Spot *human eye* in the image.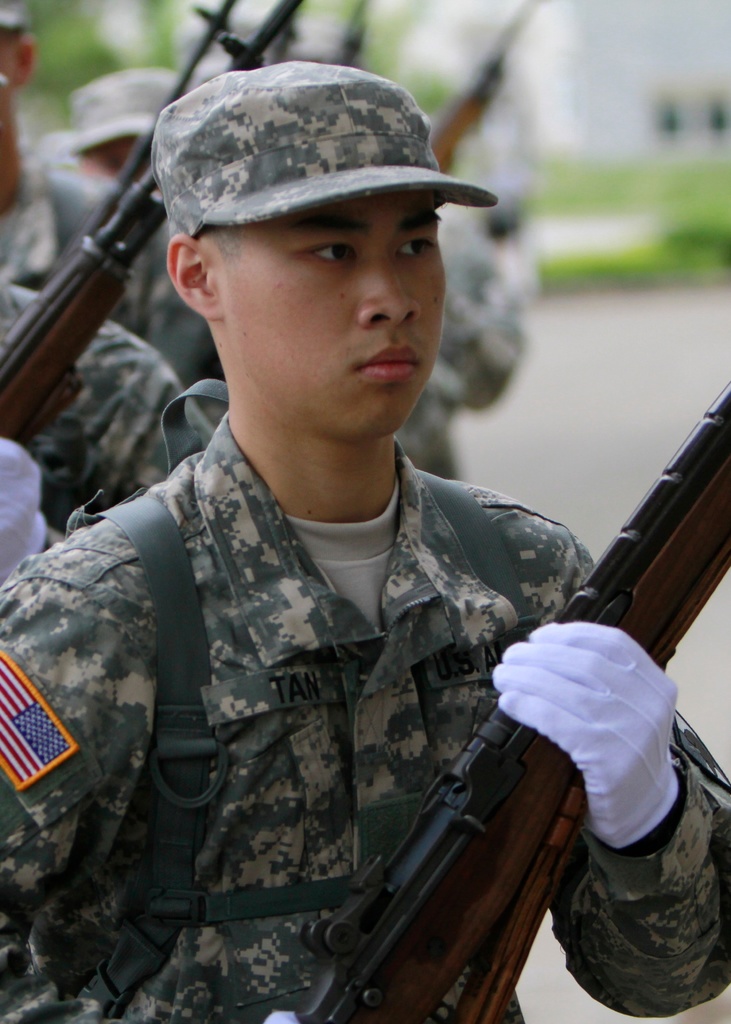
*human eye* found at bbox=[294, 225, 361, 269].
